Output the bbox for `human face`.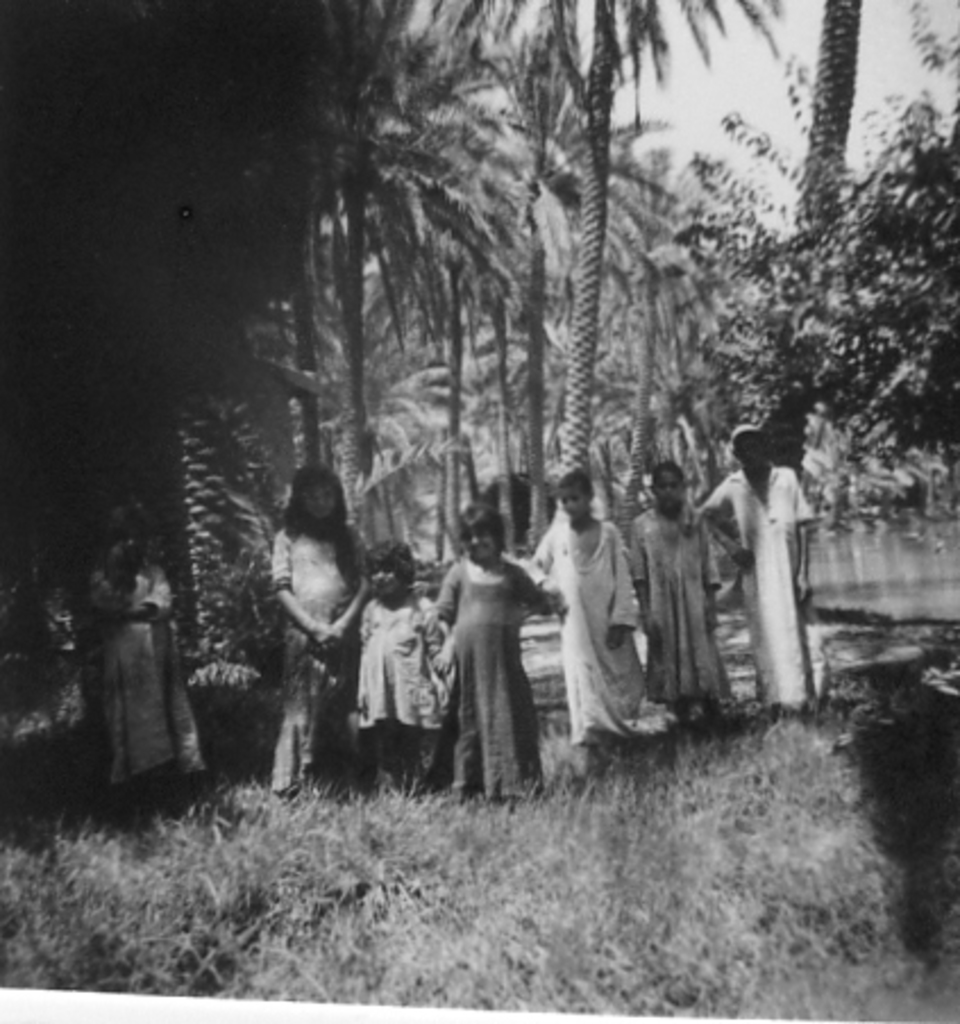
654,470,679,511.
